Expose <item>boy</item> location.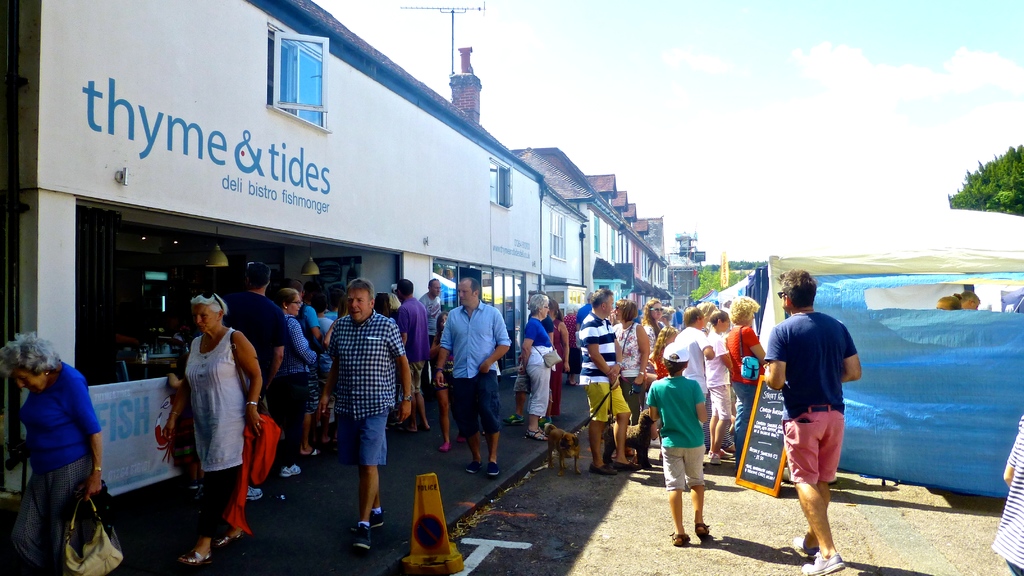
Exposed at [x1=648, y1=342, x2=711, y2=545].
